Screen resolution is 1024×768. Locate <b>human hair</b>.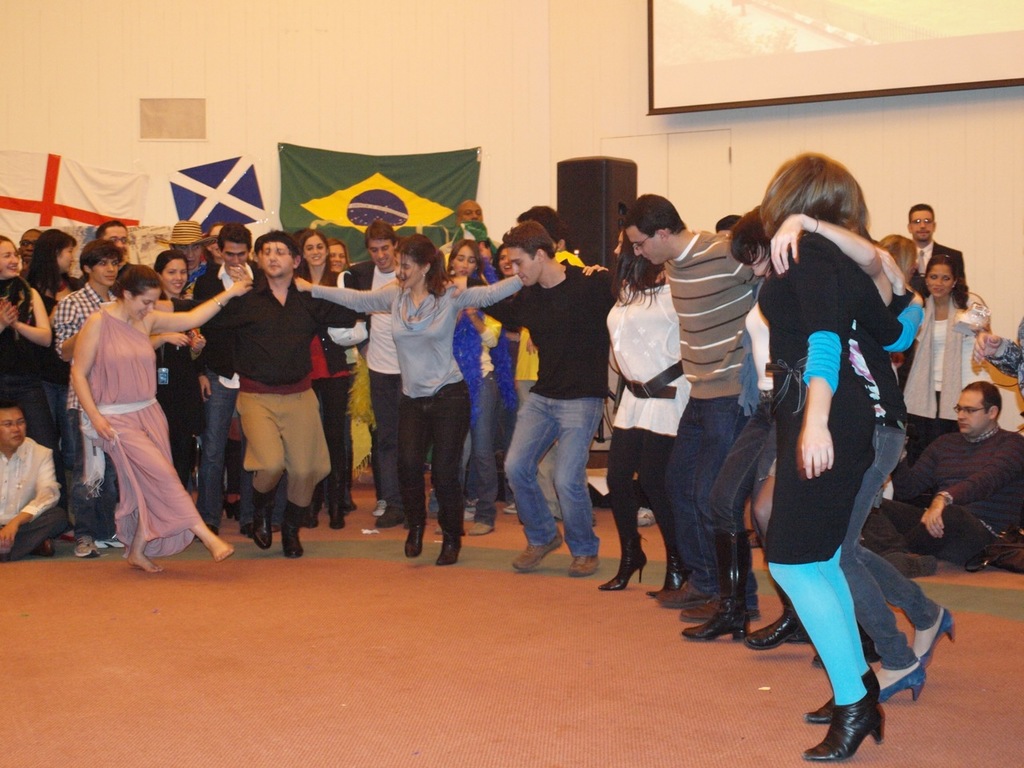
pyautogui.locateOnScreen(959, 378, 1005, 410).
